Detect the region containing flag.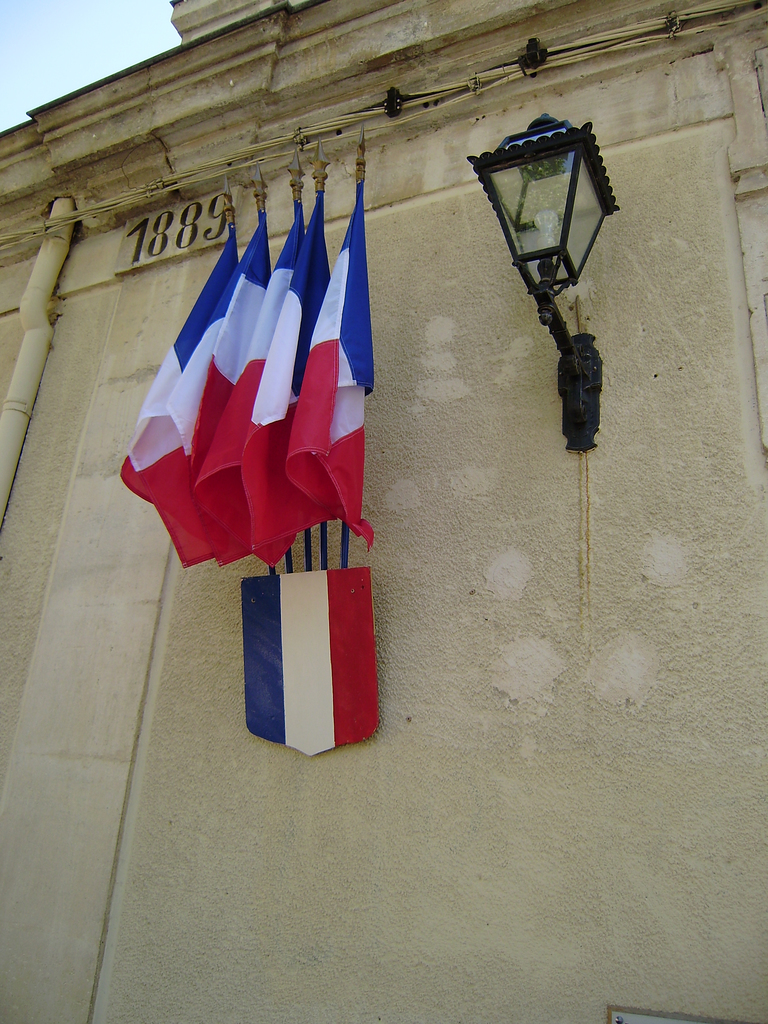
crop(176, 200, 265, 573).
